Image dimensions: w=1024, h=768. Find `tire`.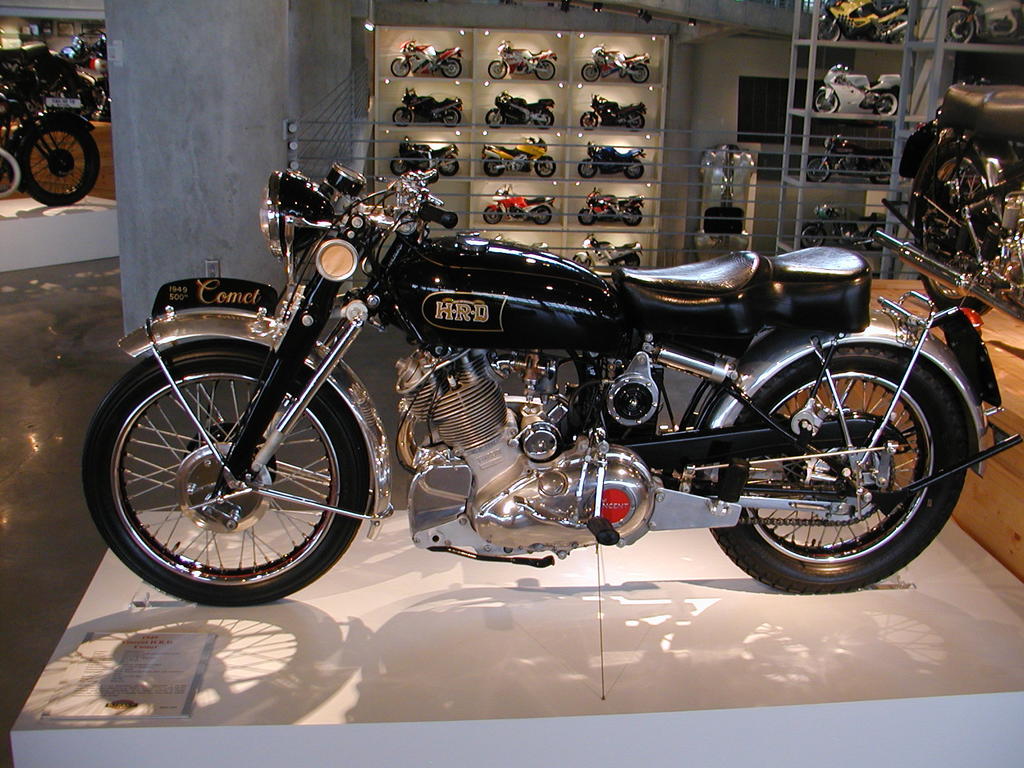
<box>483,207,500,225</box>.
